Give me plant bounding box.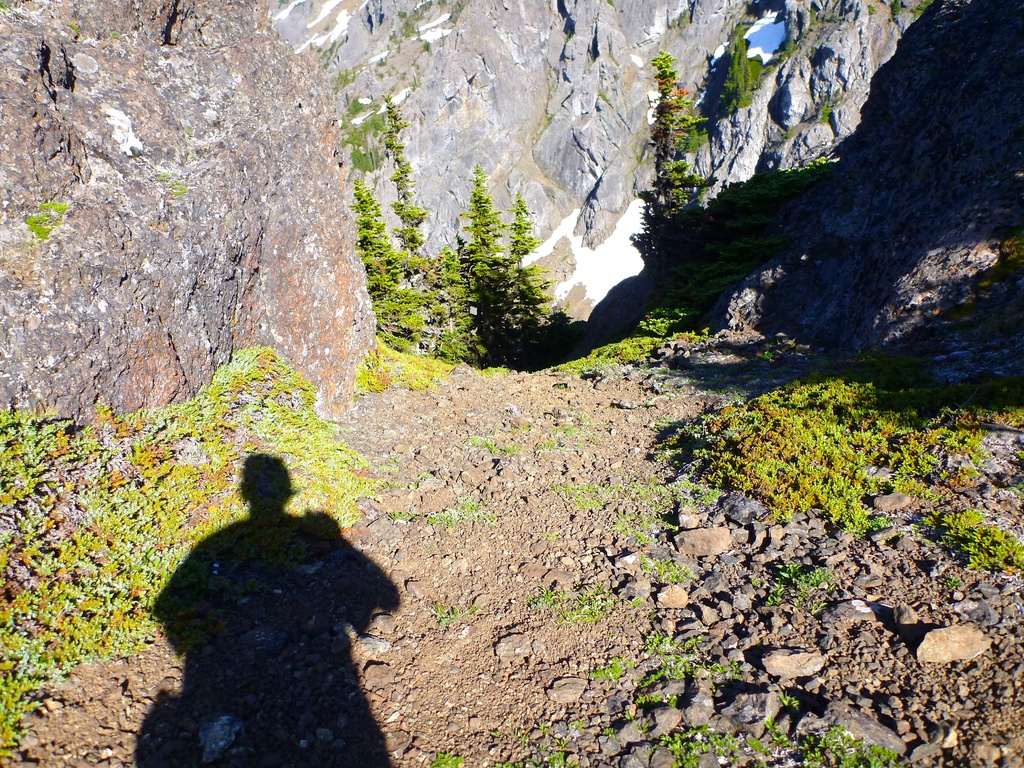
bbox=(923, 506, 1023, 573).
